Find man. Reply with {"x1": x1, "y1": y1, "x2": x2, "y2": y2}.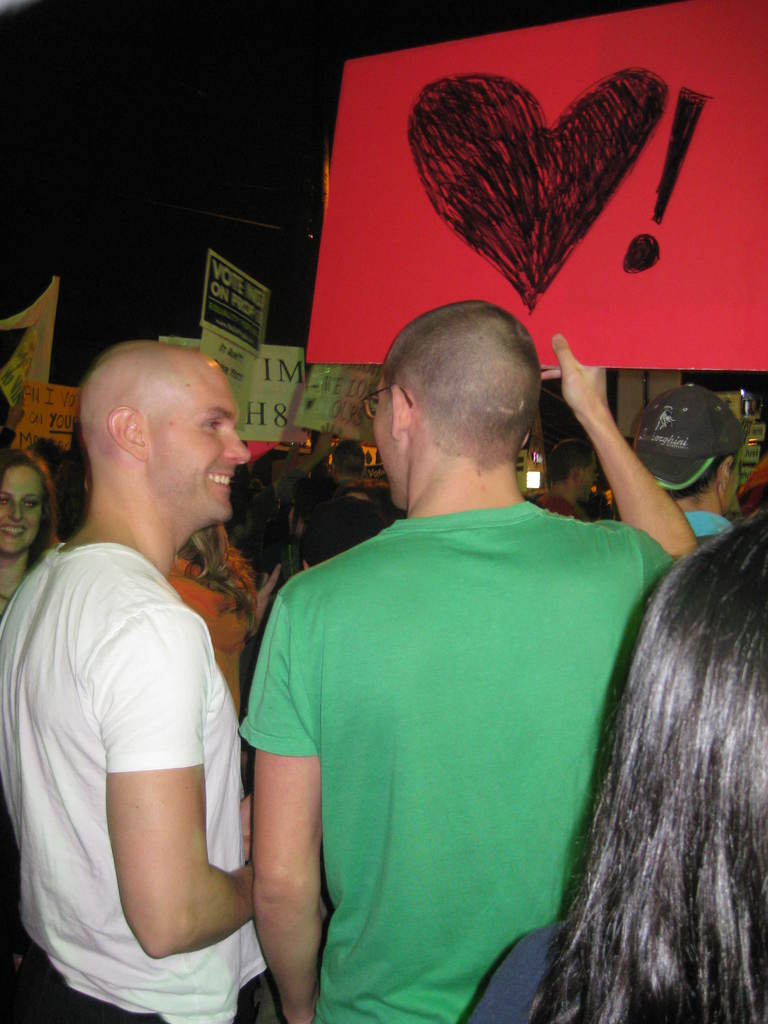
{"x1": 0, "y1": 337, "x2": 271, "y2": 1023}.
